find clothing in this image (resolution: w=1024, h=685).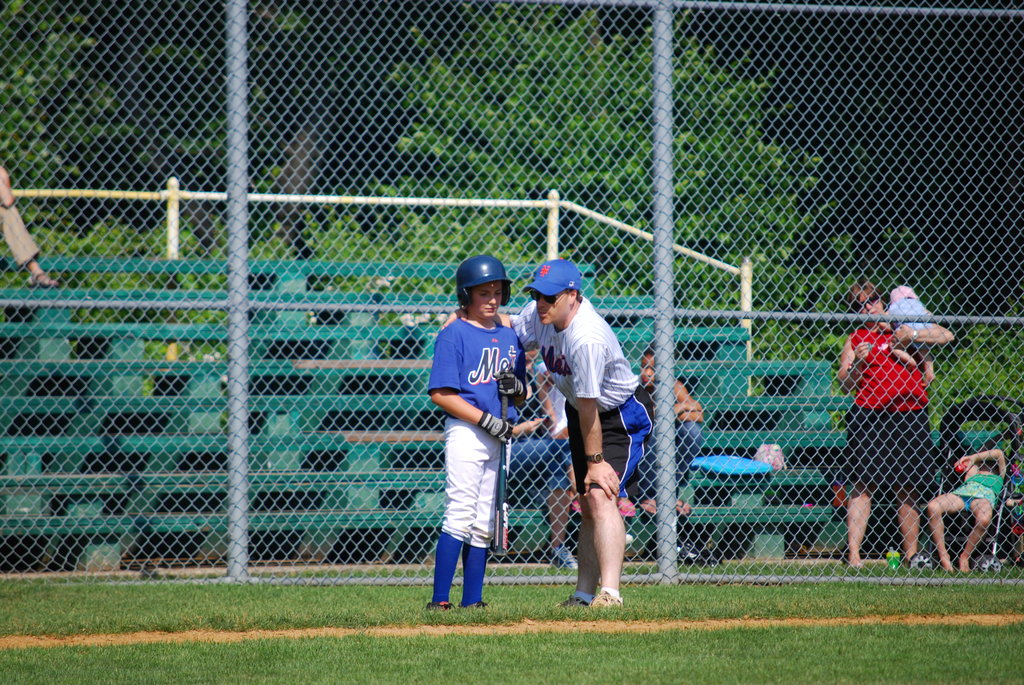
[x1=948, y1=472, x2=1004, y2=510].
